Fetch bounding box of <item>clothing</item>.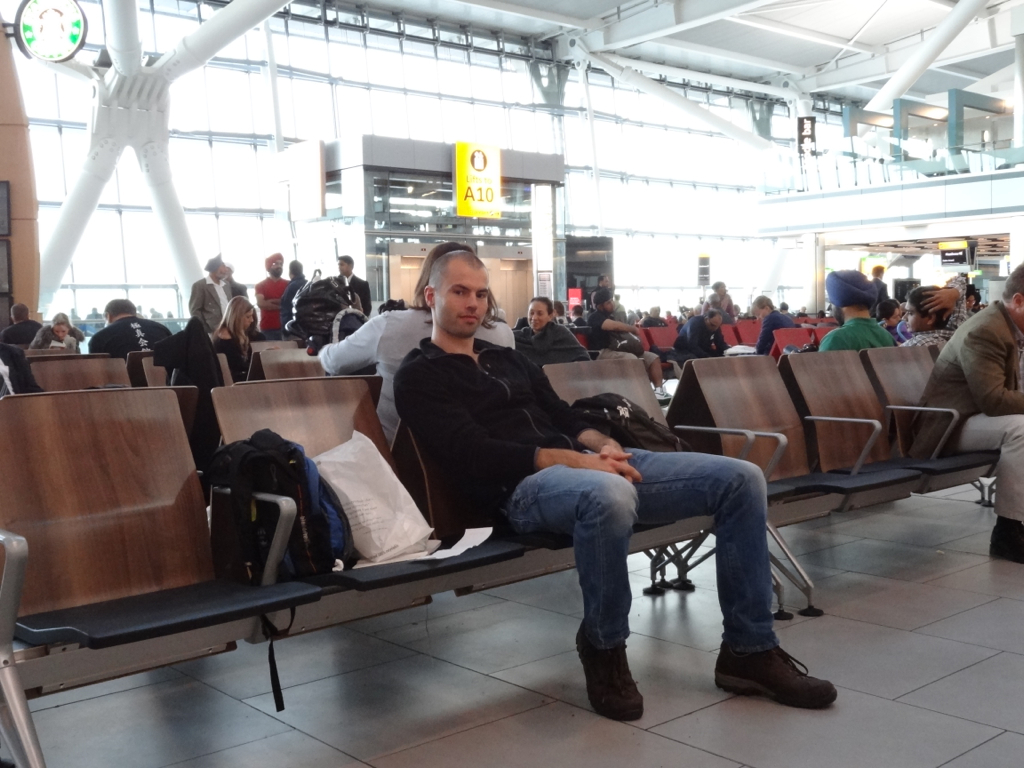
Bbox: Rect(676, 318, 728, 353).
